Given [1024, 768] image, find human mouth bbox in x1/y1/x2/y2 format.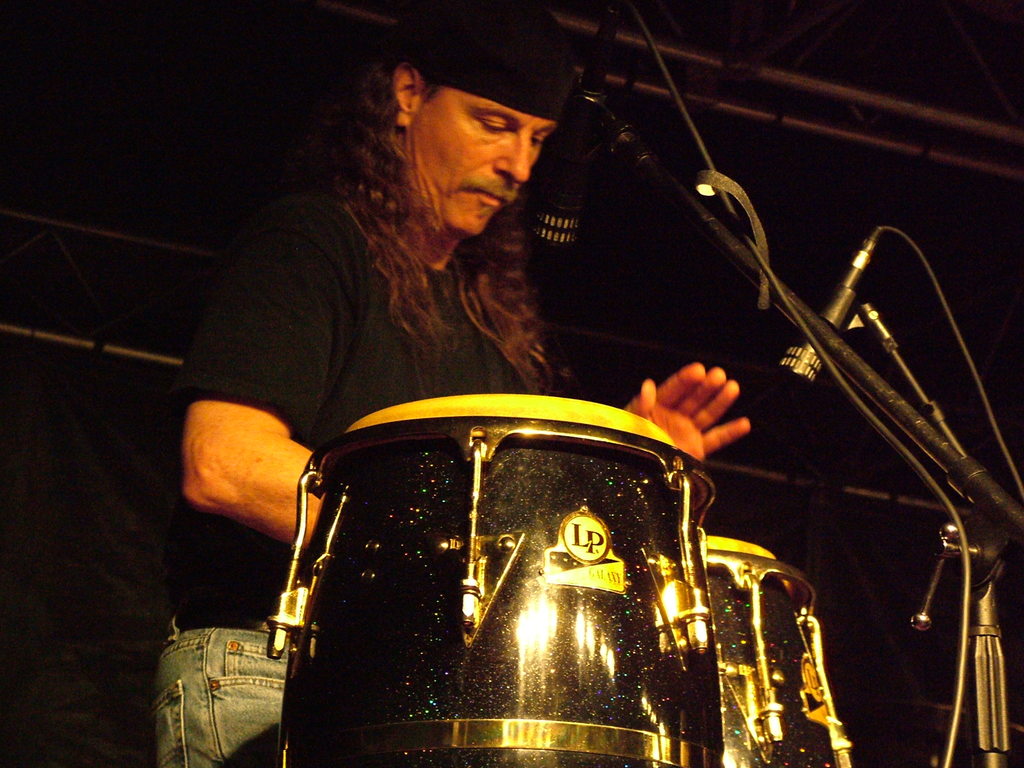
464/179/515/211.
